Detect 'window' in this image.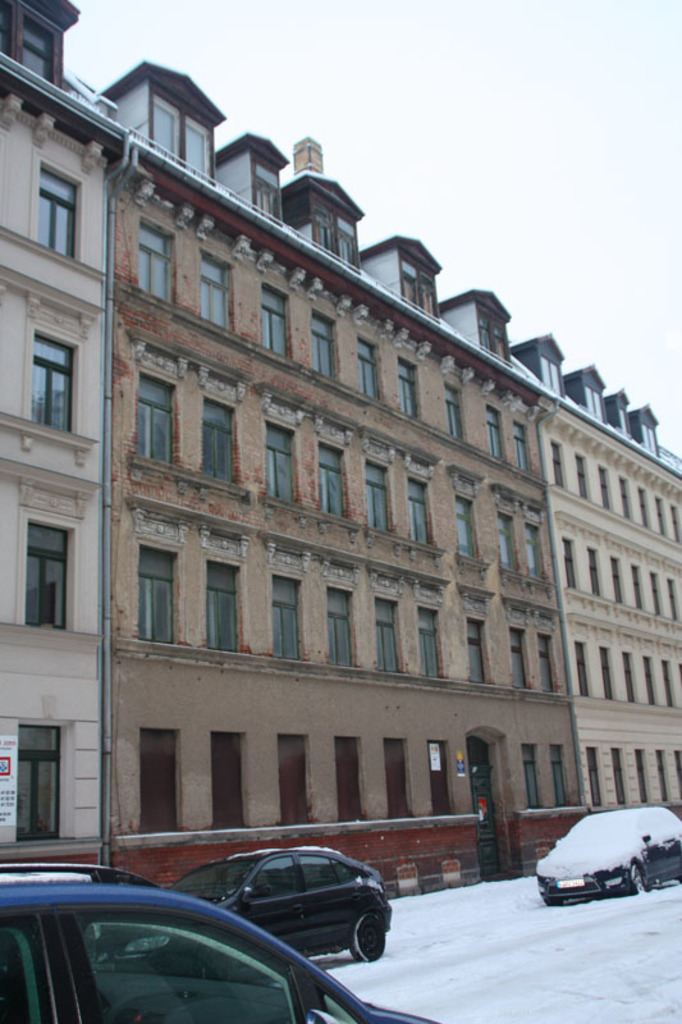
Detection: {"left": 137, "top": 727, "right": 182, "bottom": 833}.
